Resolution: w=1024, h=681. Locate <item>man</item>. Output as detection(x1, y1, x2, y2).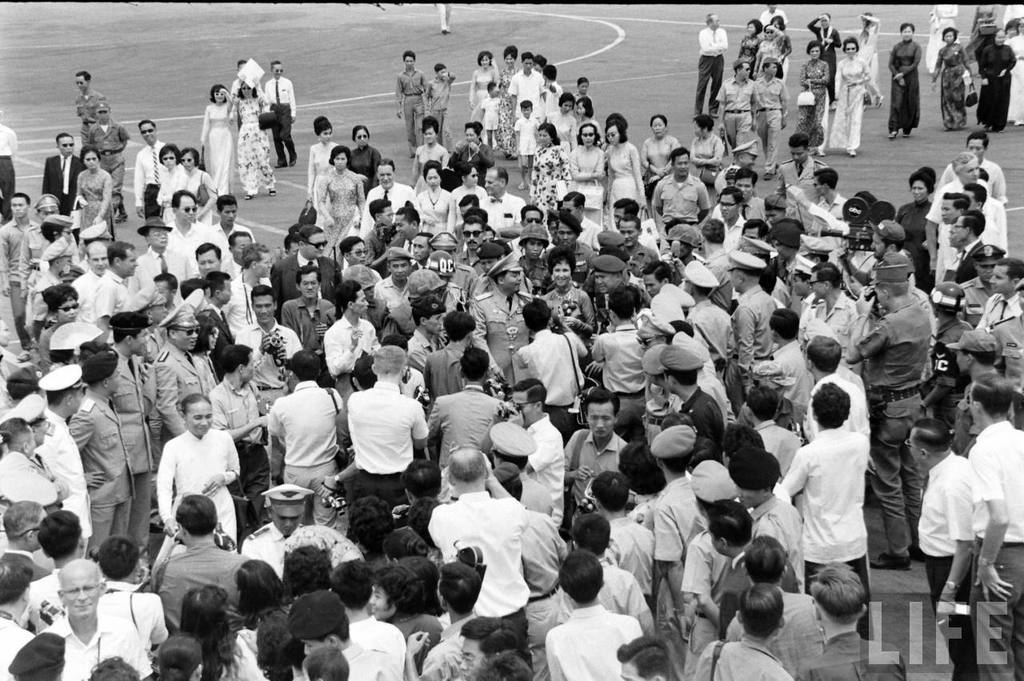
detection(204, 197, 249, 262).
